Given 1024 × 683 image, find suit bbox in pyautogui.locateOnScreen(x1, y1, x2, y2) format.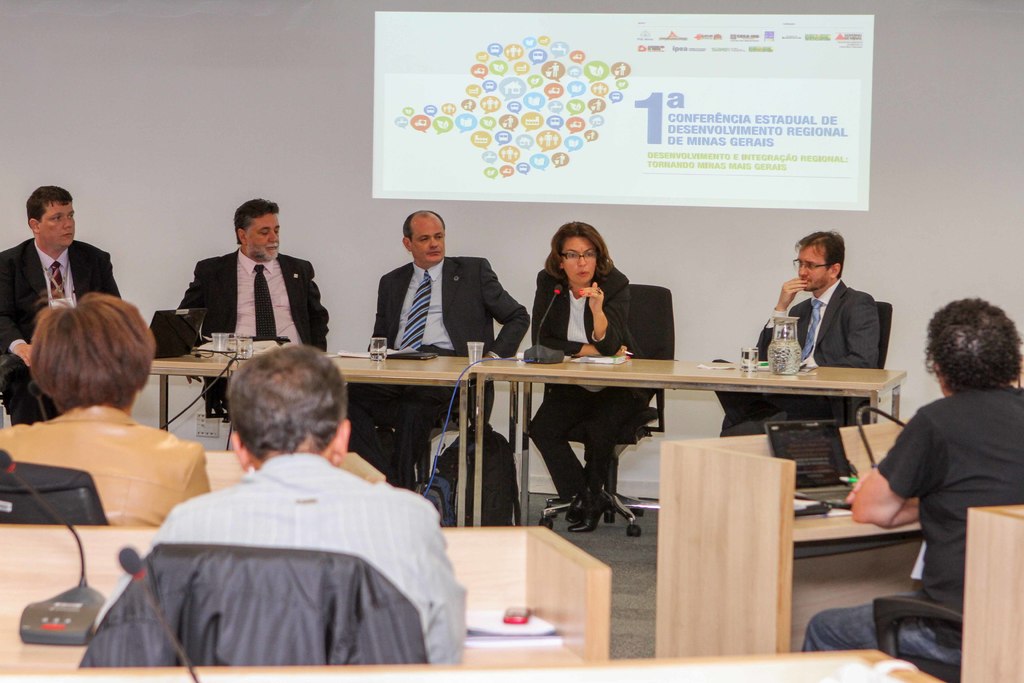
pyautogui.locateOnScreen(17, 398, 211, 525).
